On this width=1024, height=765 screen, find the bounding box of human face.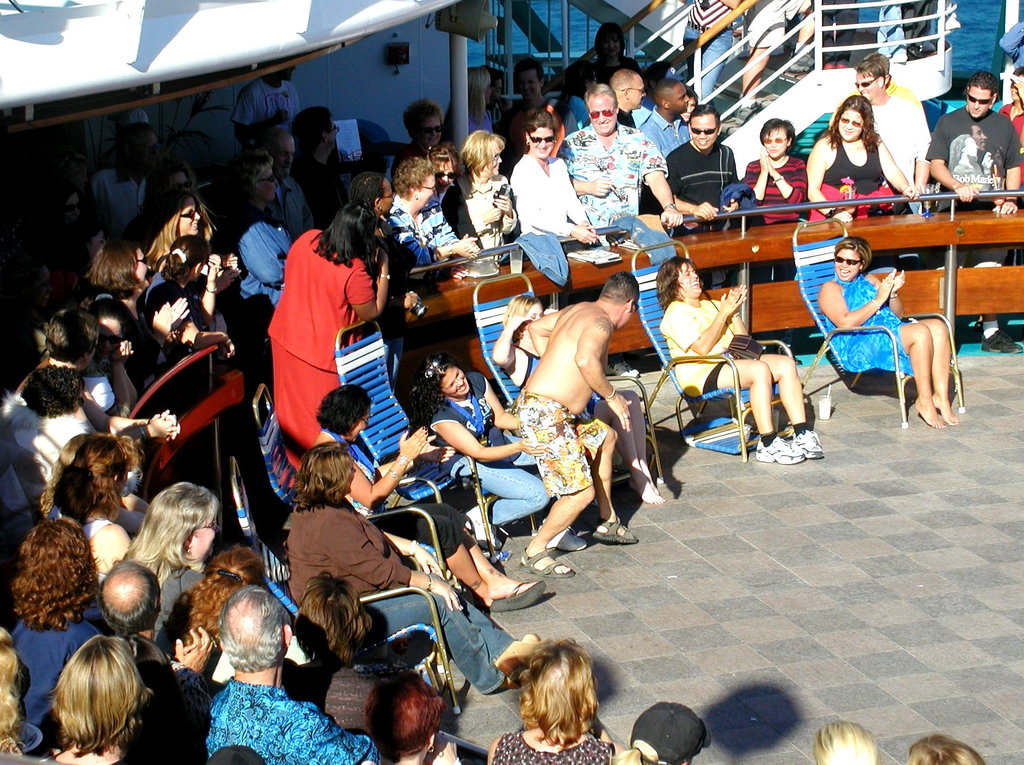
Bounding box: bbox=(521, 69, 543, 97).
